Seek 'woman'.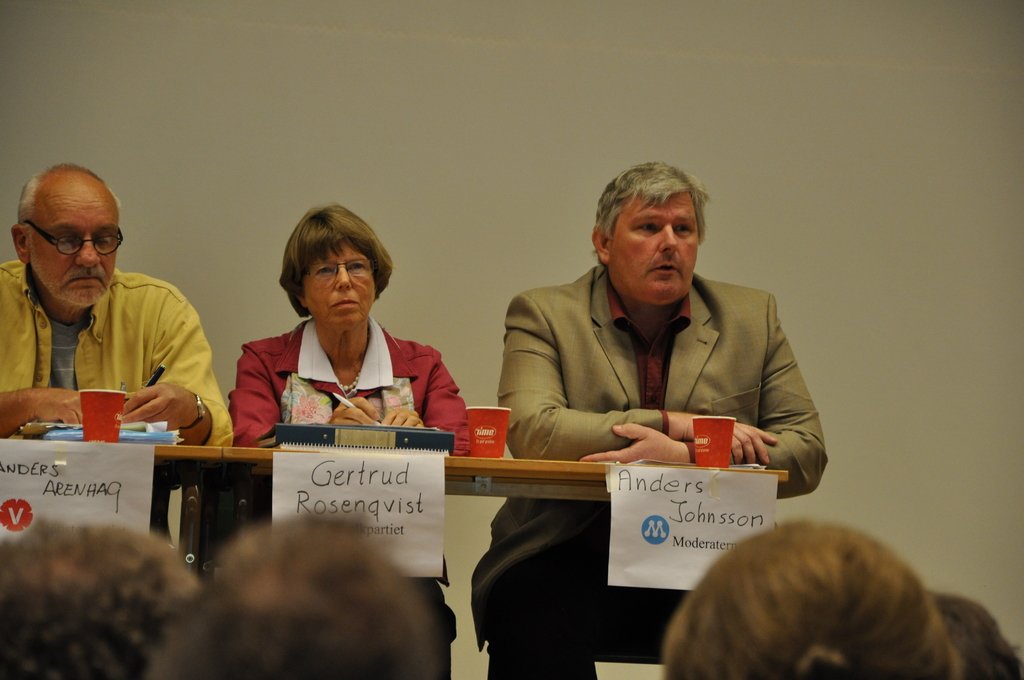
region(210, 218, 465, 464).
